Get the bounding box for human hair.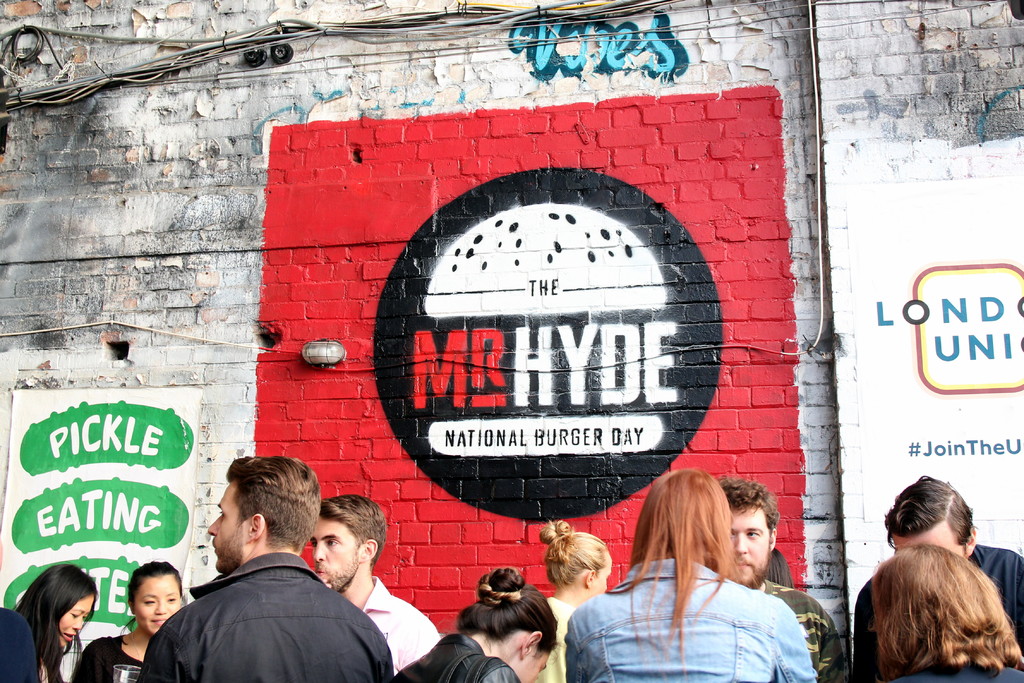
<bbox>228, 452, 324, 552</bbox>.
